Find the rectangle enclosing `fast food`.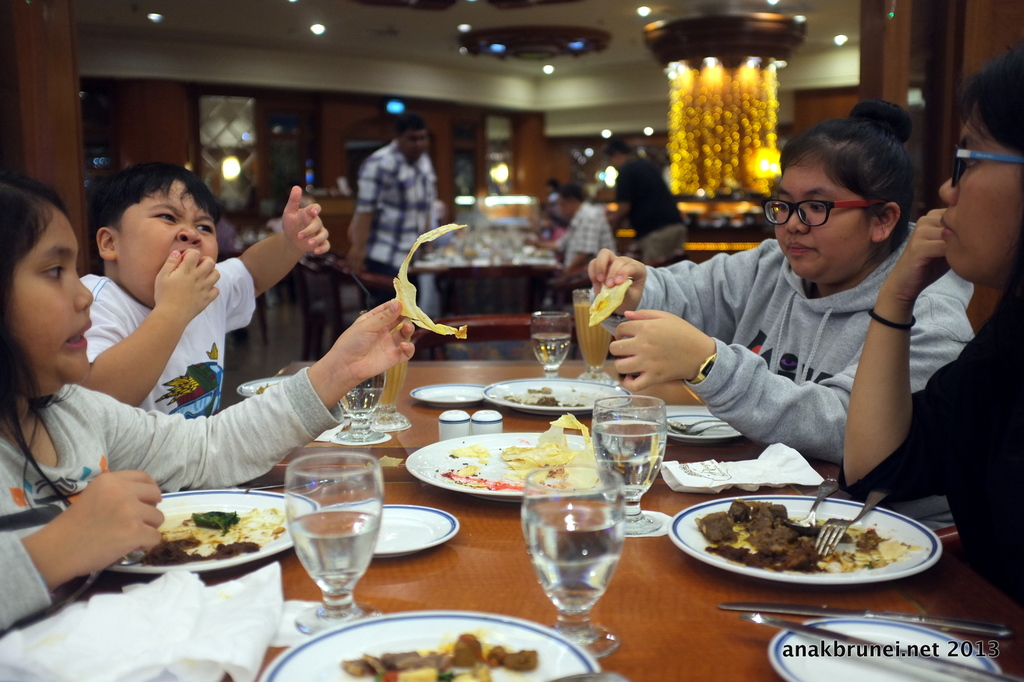
576:270:636:323.
